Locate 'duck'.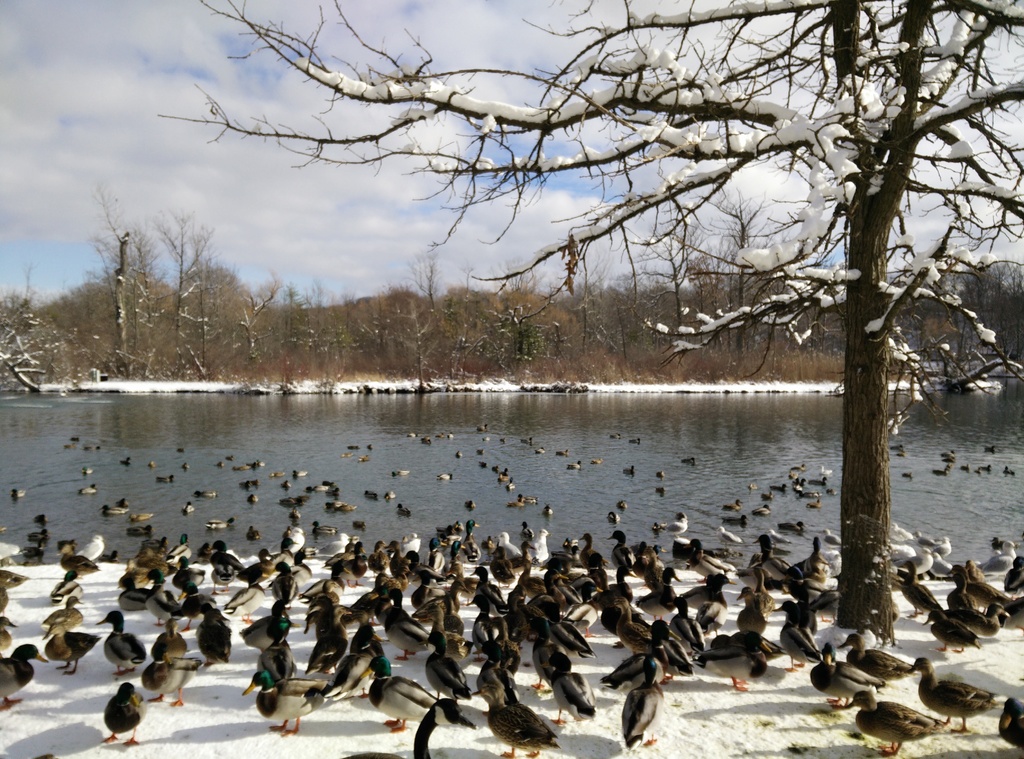
Bounding box: crop(143, 459, 155, 473).
